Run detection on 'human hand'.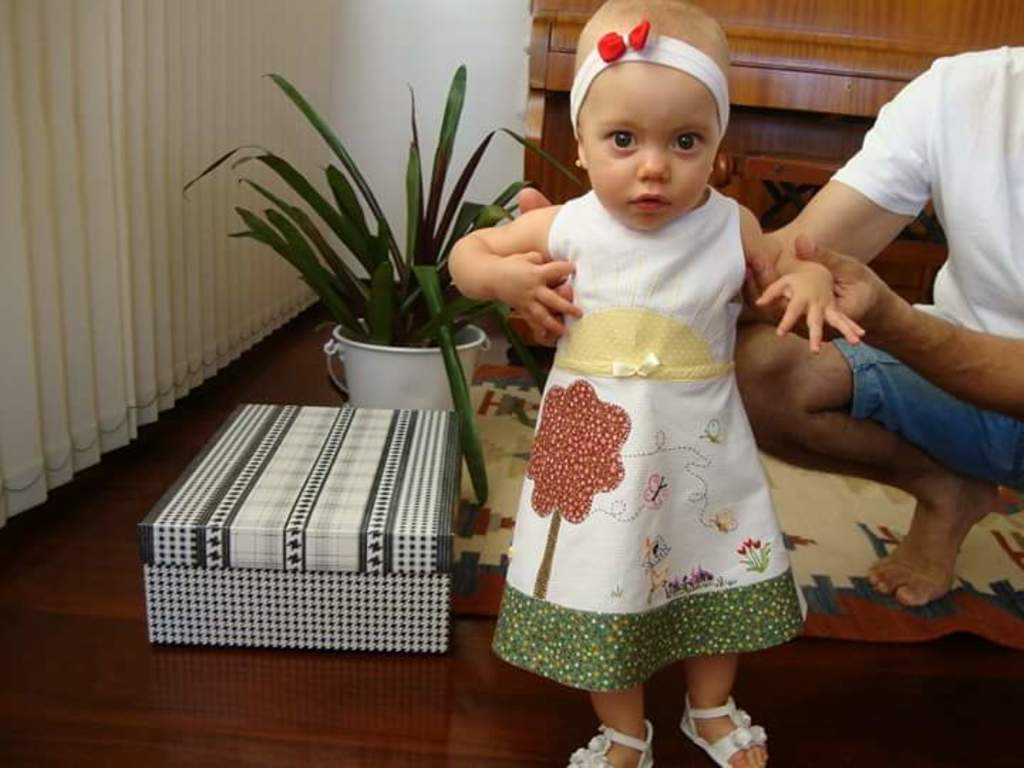
Result: <bbox>515, 185, 576, 350</bbox>.
